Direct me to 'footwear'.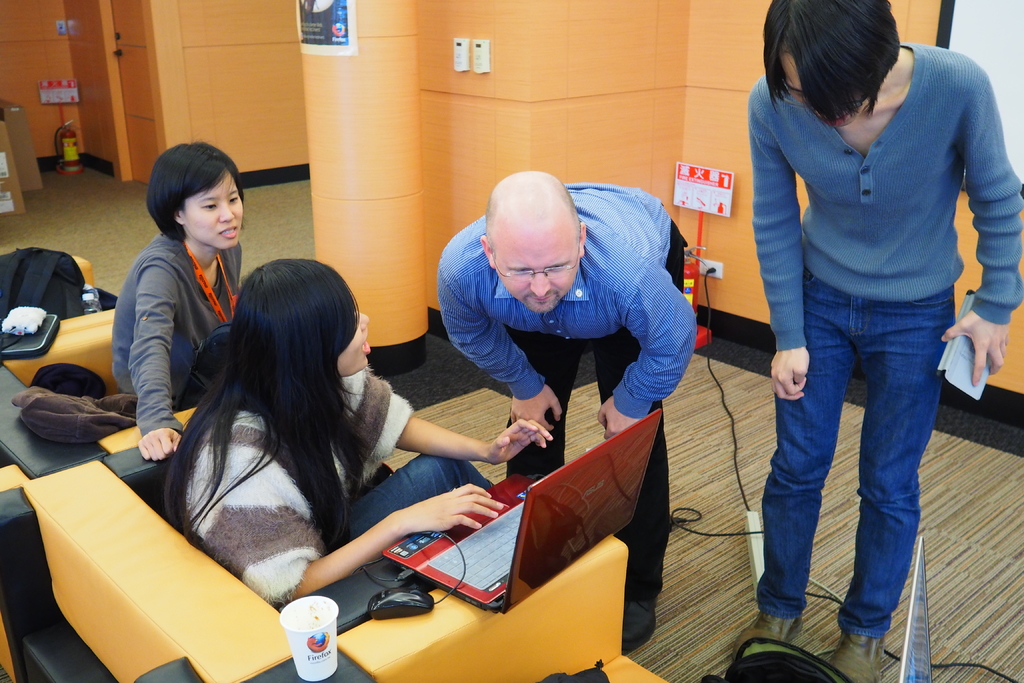
Direction: <bbox>828, 634, 883, 682</bbox>.
